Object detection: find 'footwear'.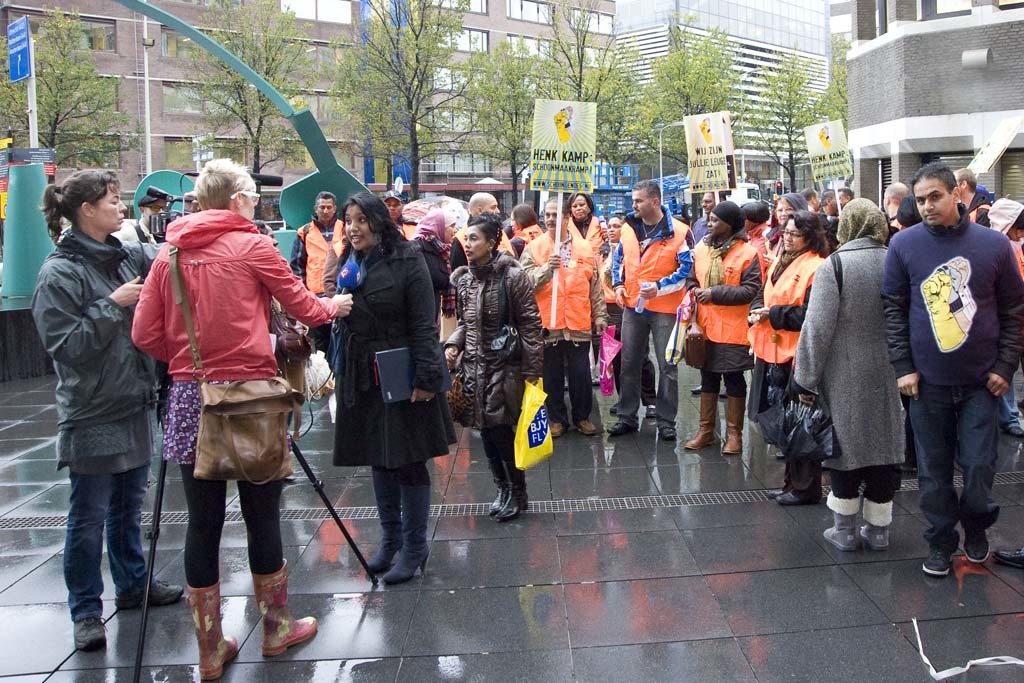
(488,435,509,517).
